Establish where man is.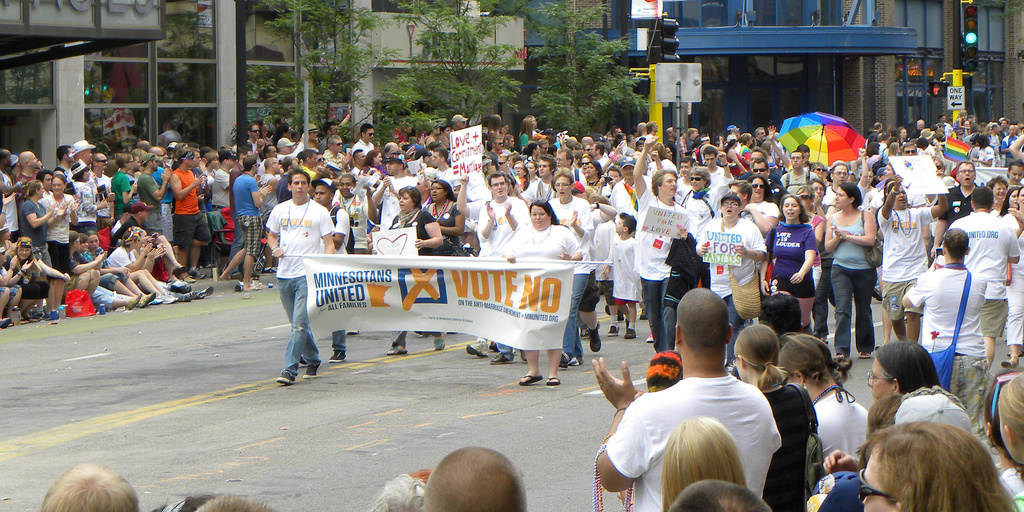
Established at box=[476, 168, 536, 365].
